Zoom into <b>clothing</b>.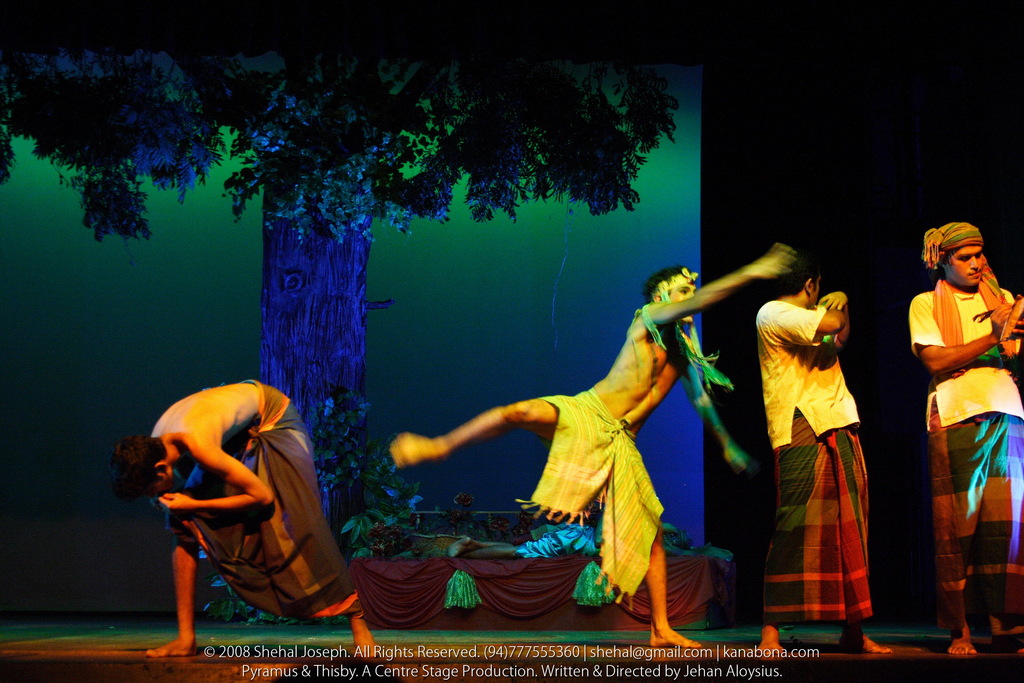
Zoom target: 525:388:662:600.
